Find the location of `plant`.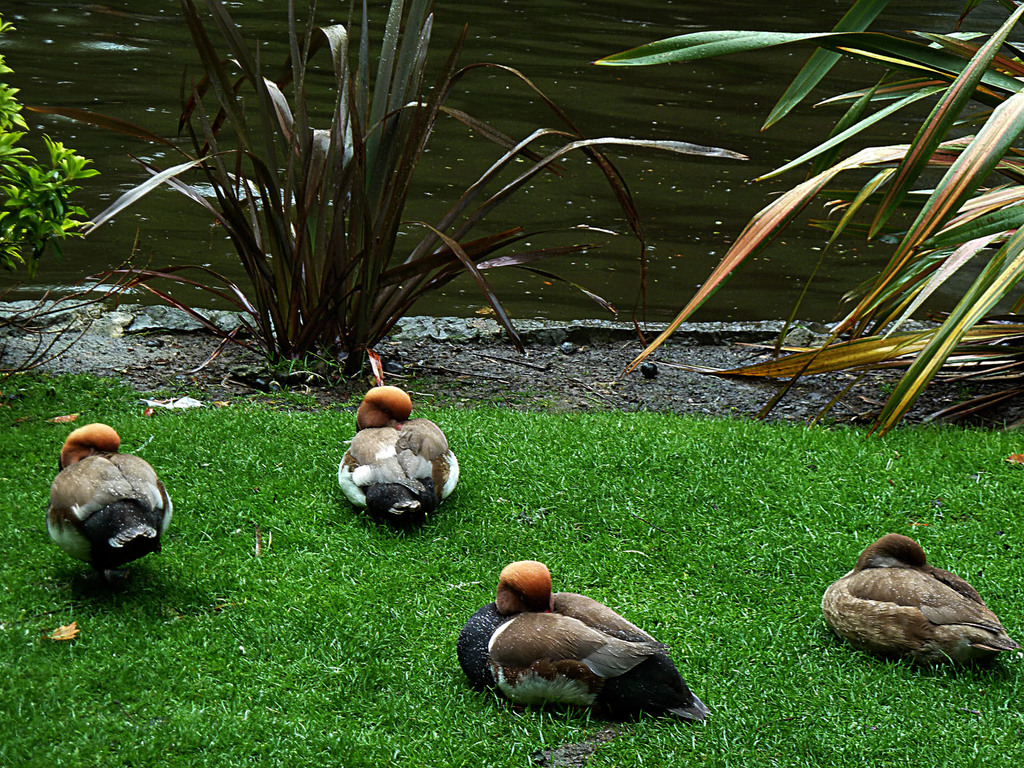
Location: bbox=(591, 0, 1023, 431).
